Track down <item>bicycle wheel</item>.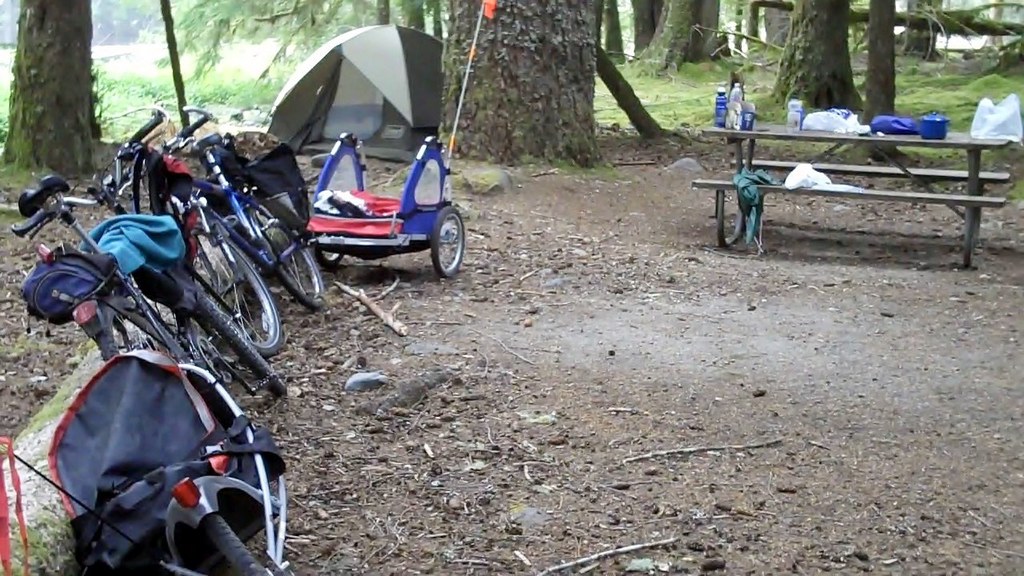
Tracked to region(190, 220, 278, 353).
